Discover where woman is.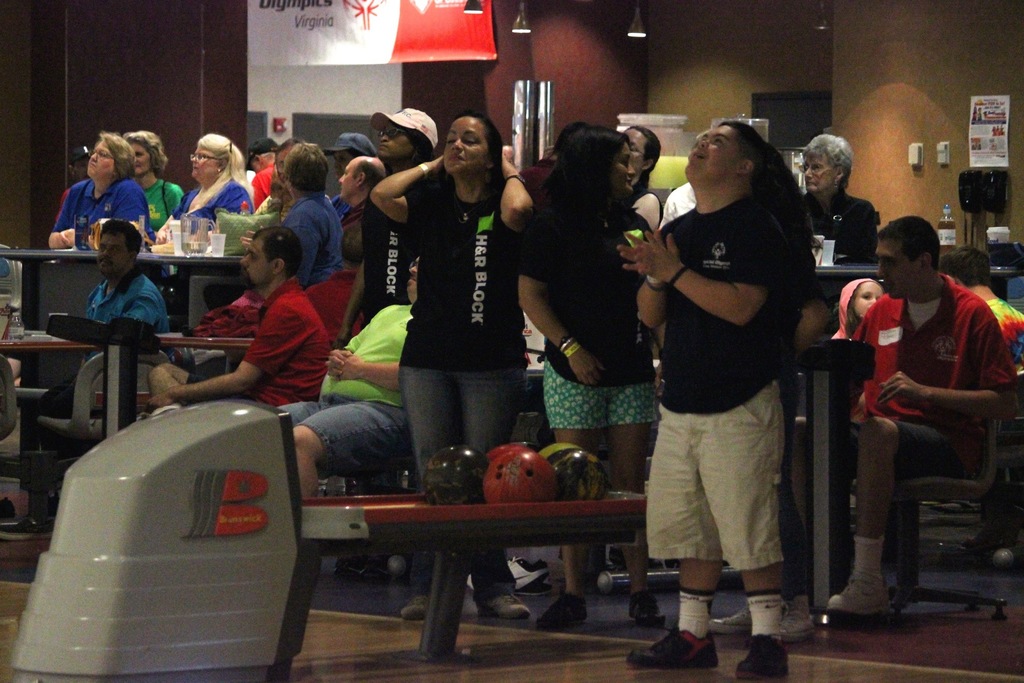
Discovered at rect(615, 124, 665, 224).
